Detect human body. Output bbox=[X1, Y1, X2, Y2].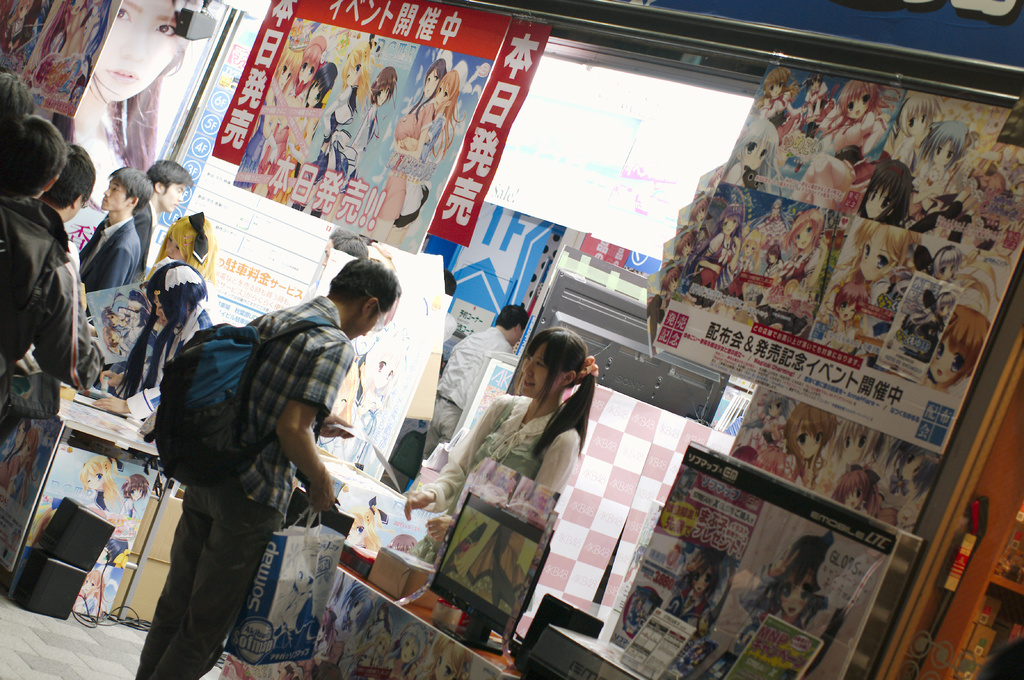
bbox=[392, 74, 462, 226].
